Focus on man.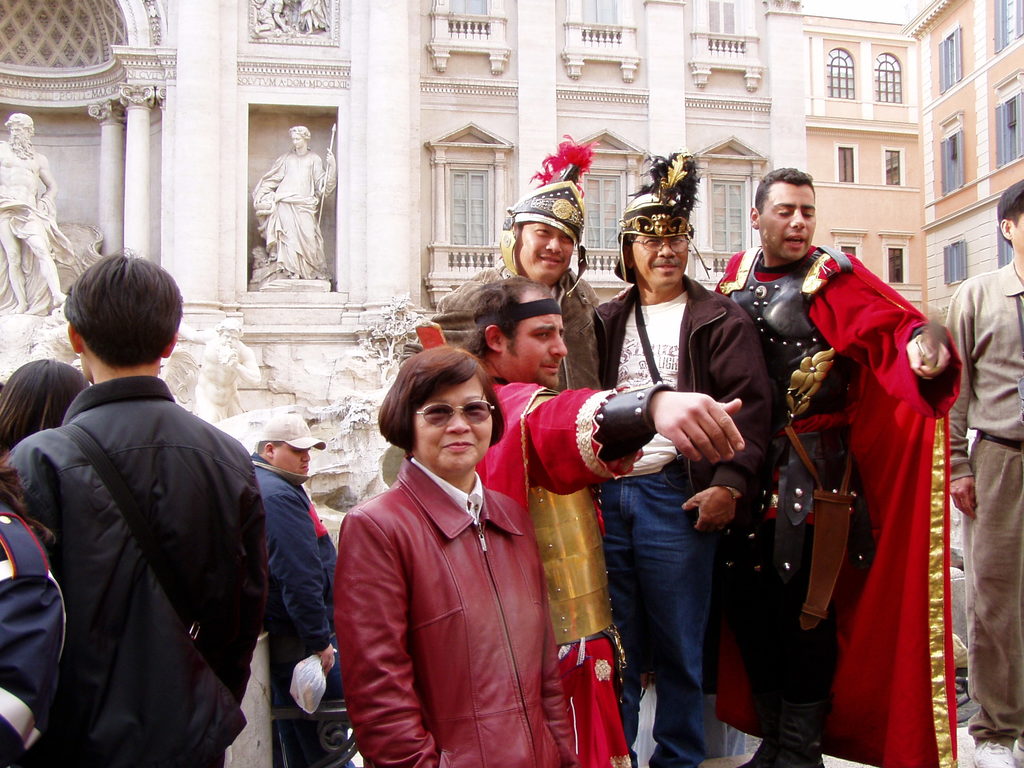
Focused at select_region(941, 180, 1023, 767).
